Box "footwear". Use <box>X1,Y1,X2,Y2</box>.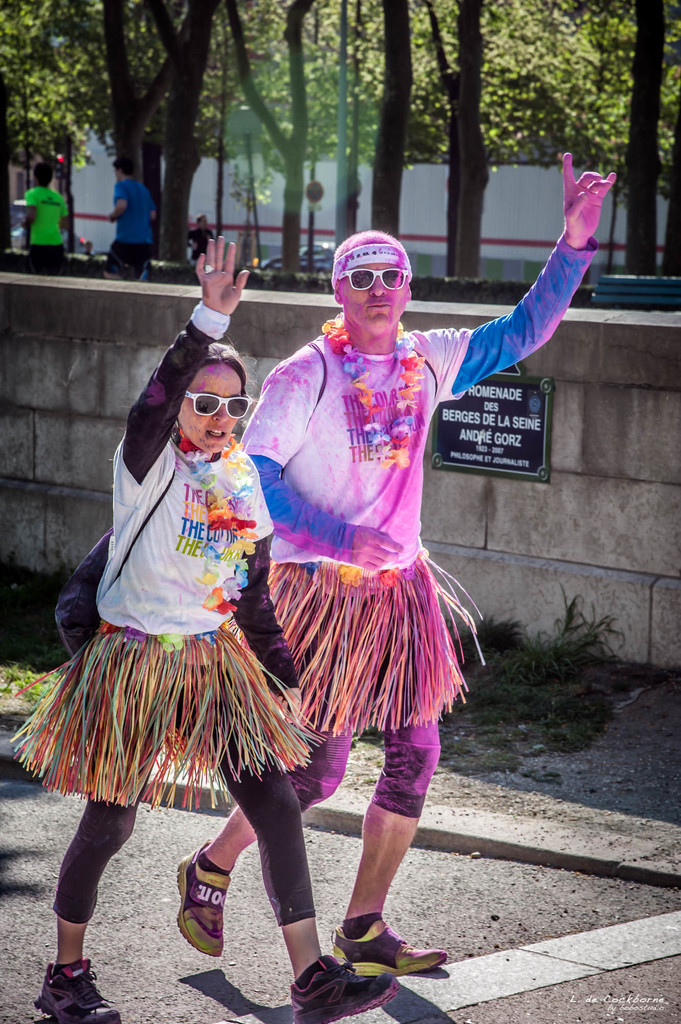
<box>27,956,123,1023</box>.
